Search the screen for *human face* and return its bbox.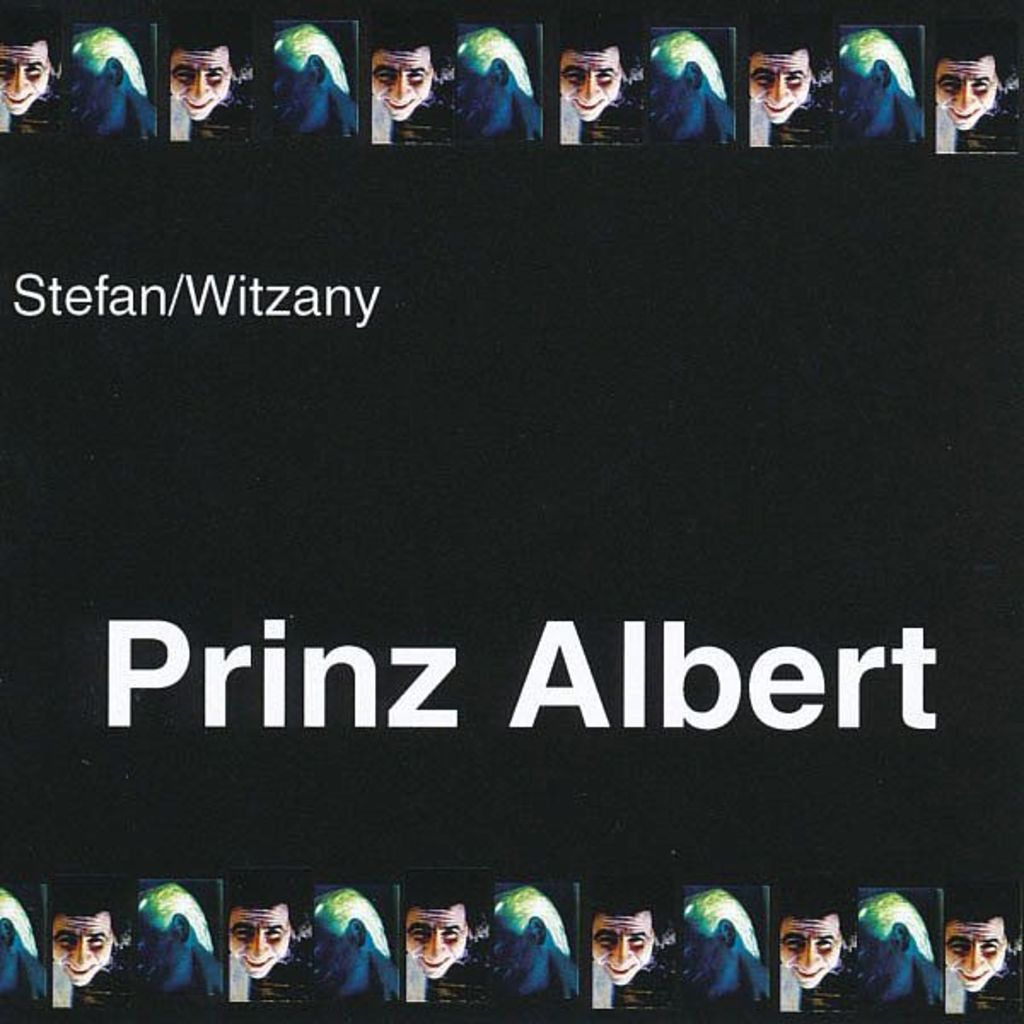
Found: (x1=684, y1=925, x2=737, y2=1000).
